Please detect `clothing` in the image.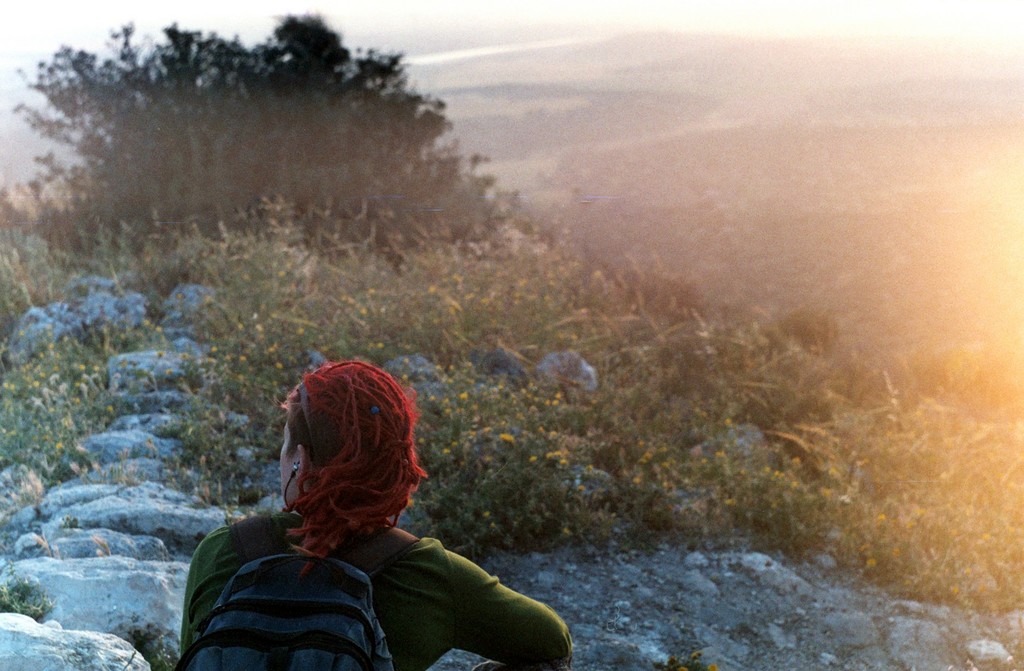
l=161, t=451, r=519, b=668.
